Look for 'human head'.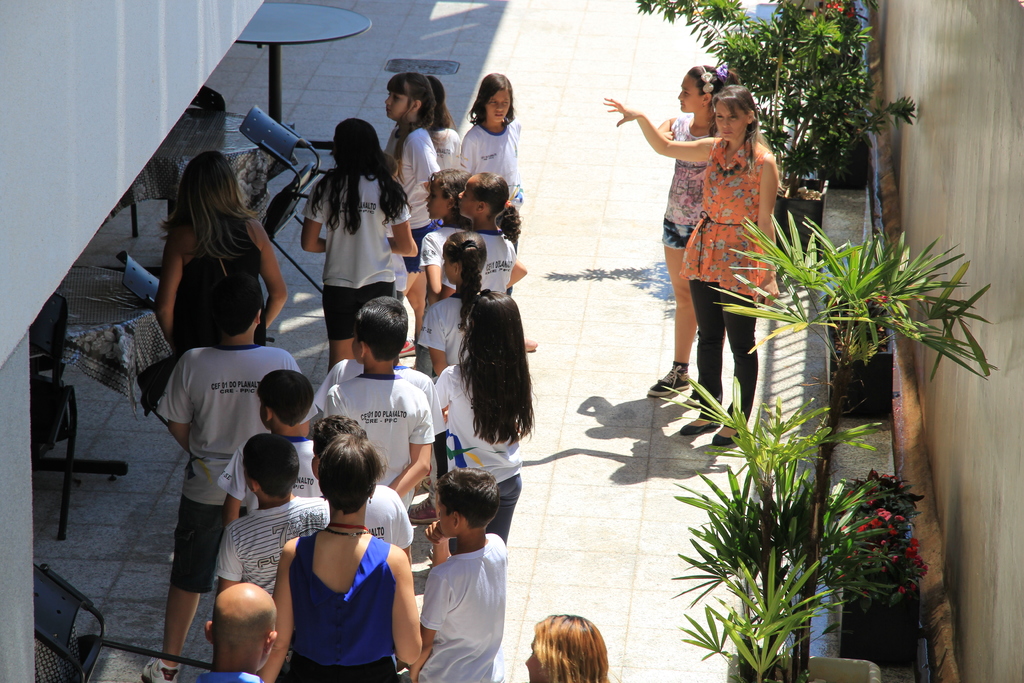
Found: (470, 70, 517, 124).
